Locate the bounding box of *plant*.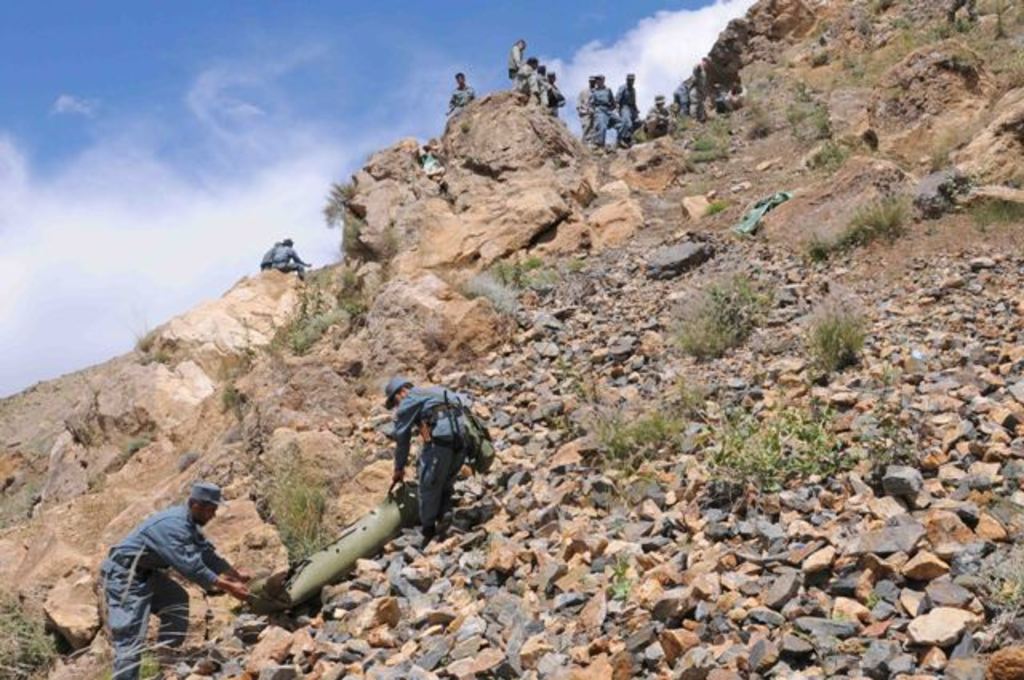
Bounding box: box=[858, 0, 878, 32].
